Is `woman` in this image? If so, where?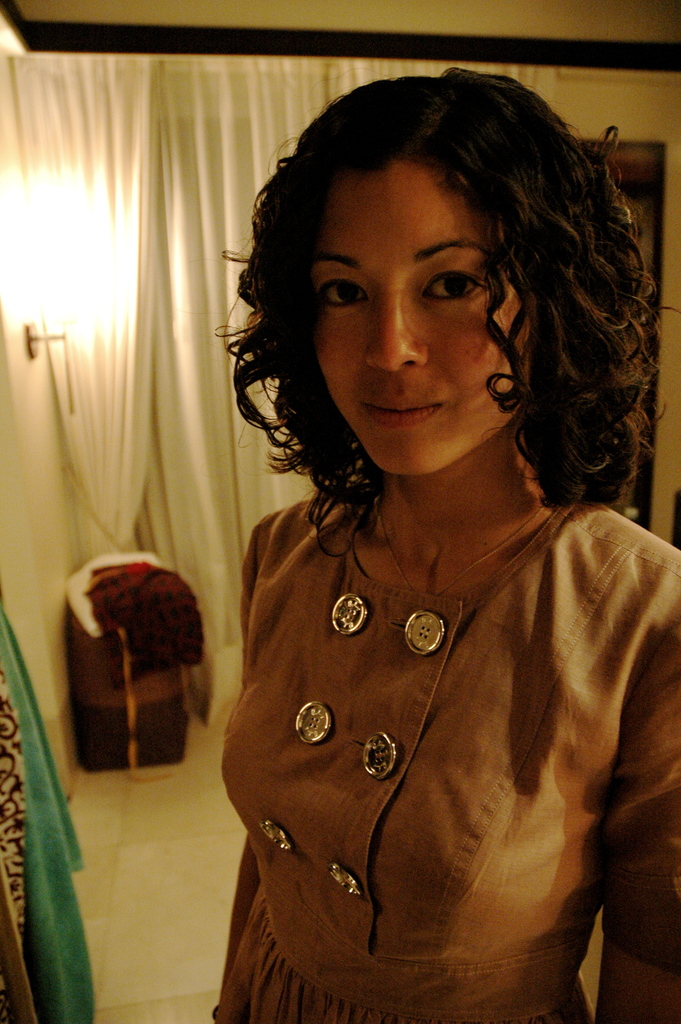
Yes, at (149, 74, 680, 1011).
